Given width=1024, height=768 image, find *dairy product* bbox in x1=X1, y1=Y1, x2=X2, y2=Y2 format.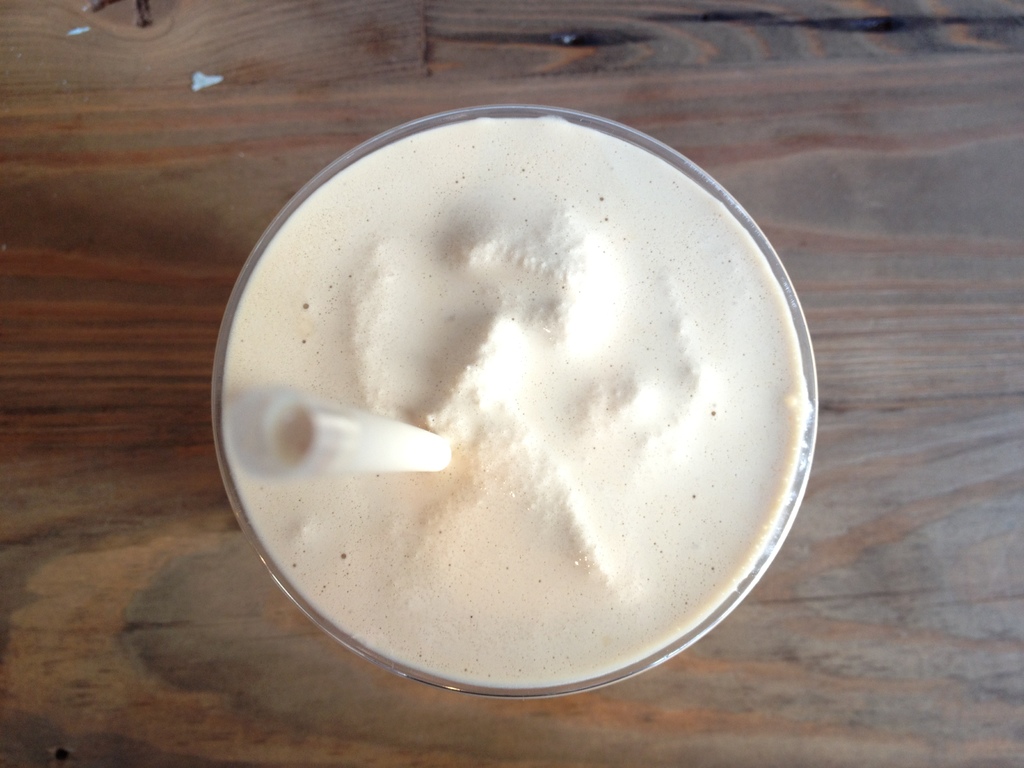
x1=215, y1=87, x2=821, y2=707.
